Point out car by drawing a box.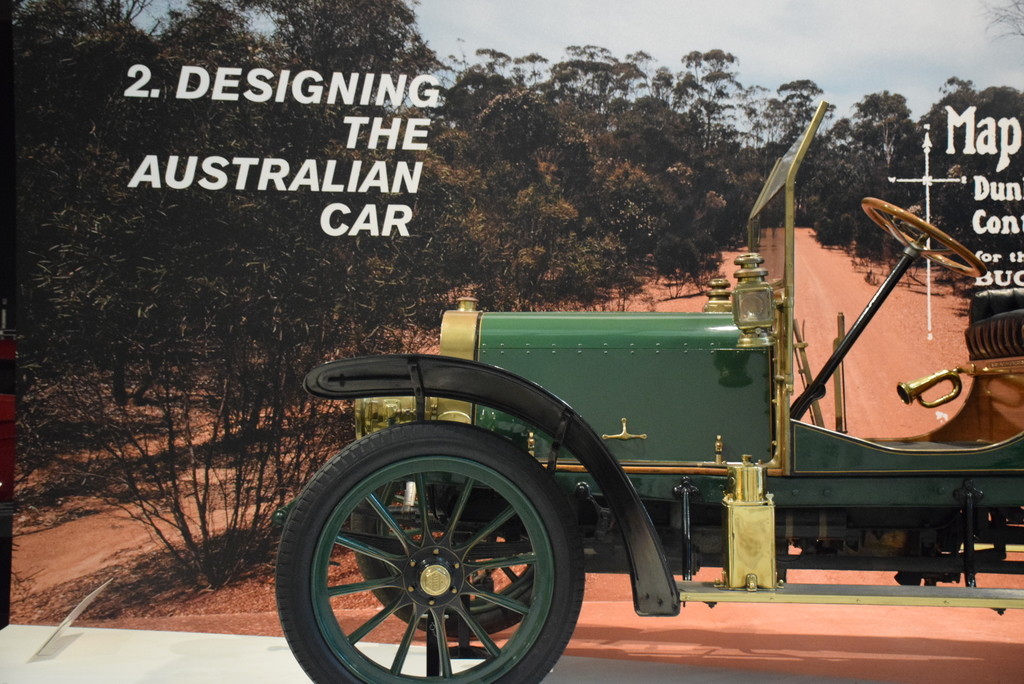
(x1=274, y1=97, x2=1020, y2=683).
